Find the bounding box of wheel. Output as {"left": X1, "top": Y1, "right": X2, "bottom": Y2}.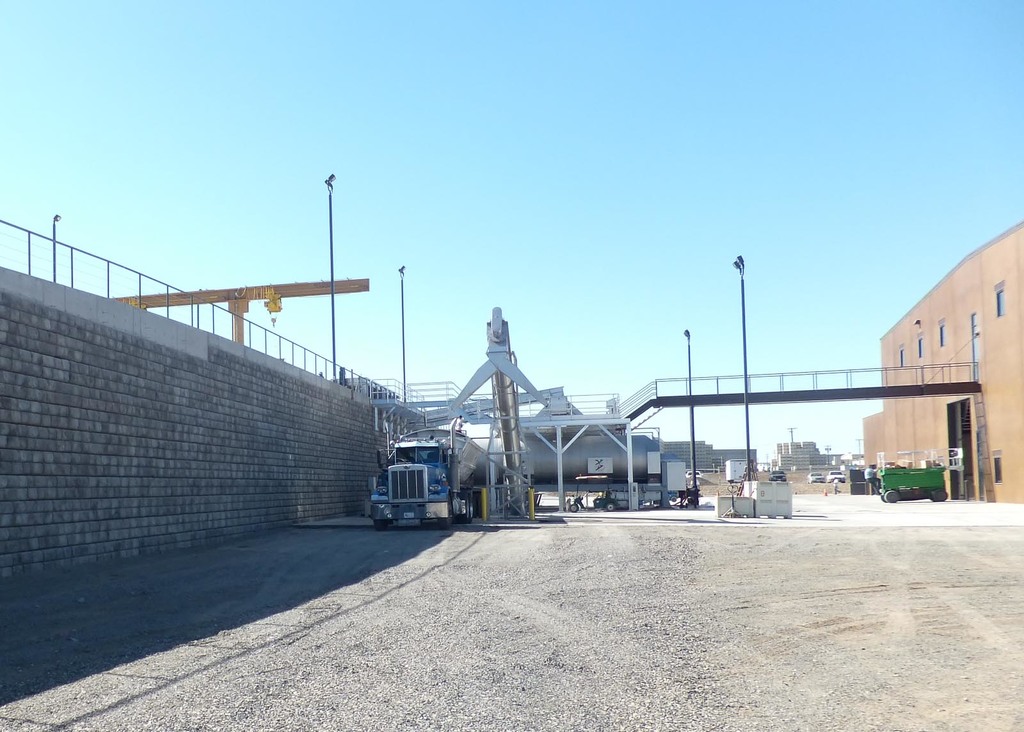
{"left": 570, "top": 503, "right": 580, "bottom": 514}.
